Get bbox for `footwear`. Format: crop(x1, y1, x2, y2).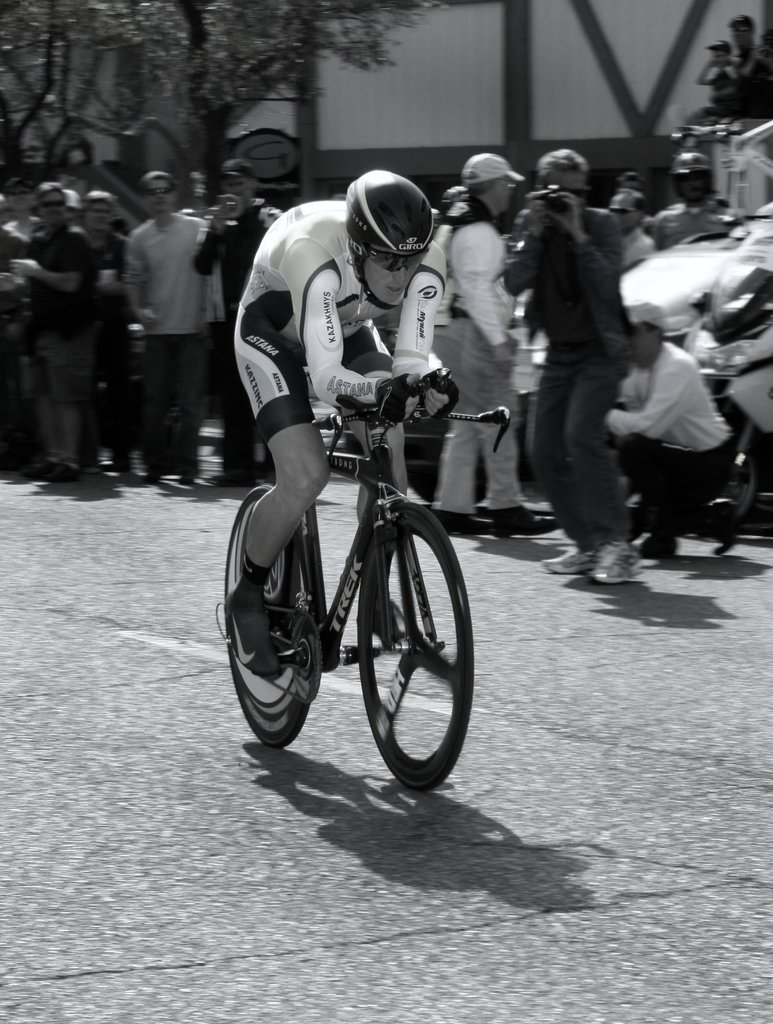
crop(712, 495, 739, 557).
